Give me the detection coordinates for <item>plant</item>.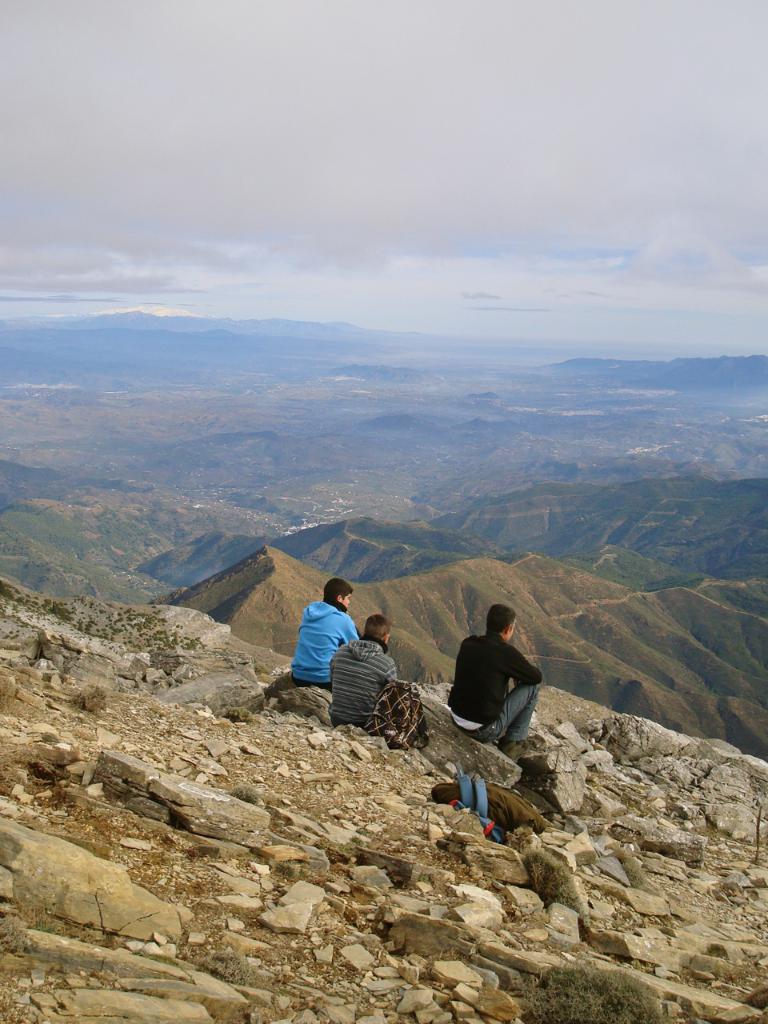
524/954/656/1023.
